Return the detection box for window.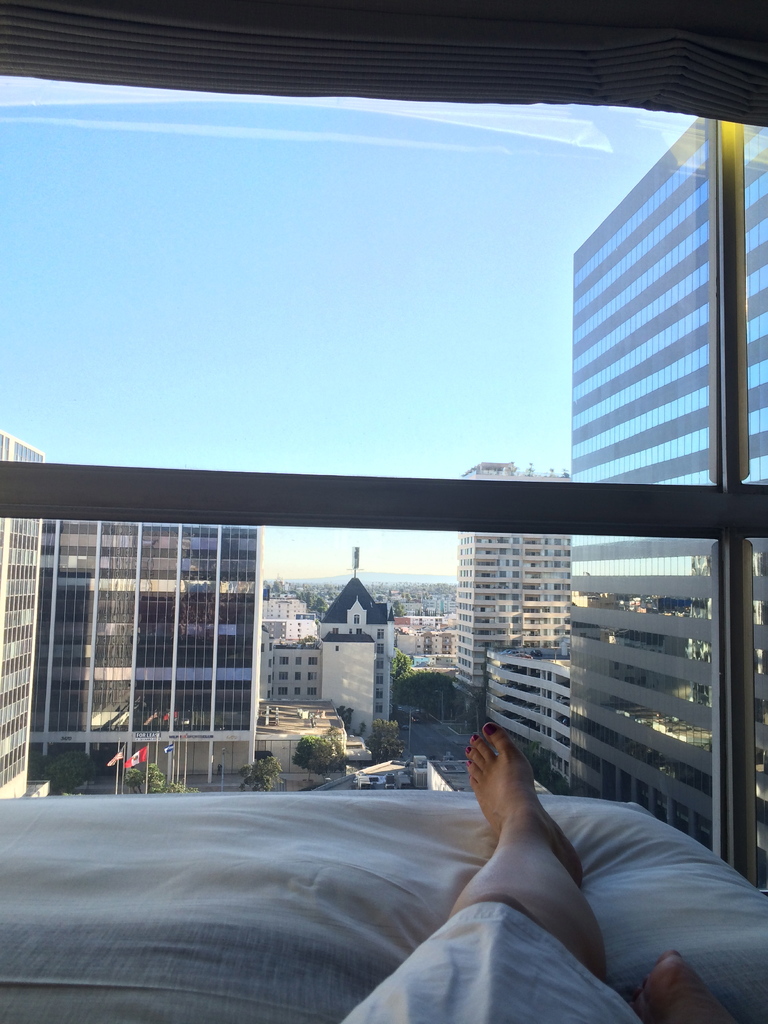
[x1=277, y1=655, x2=289, y2=663].
